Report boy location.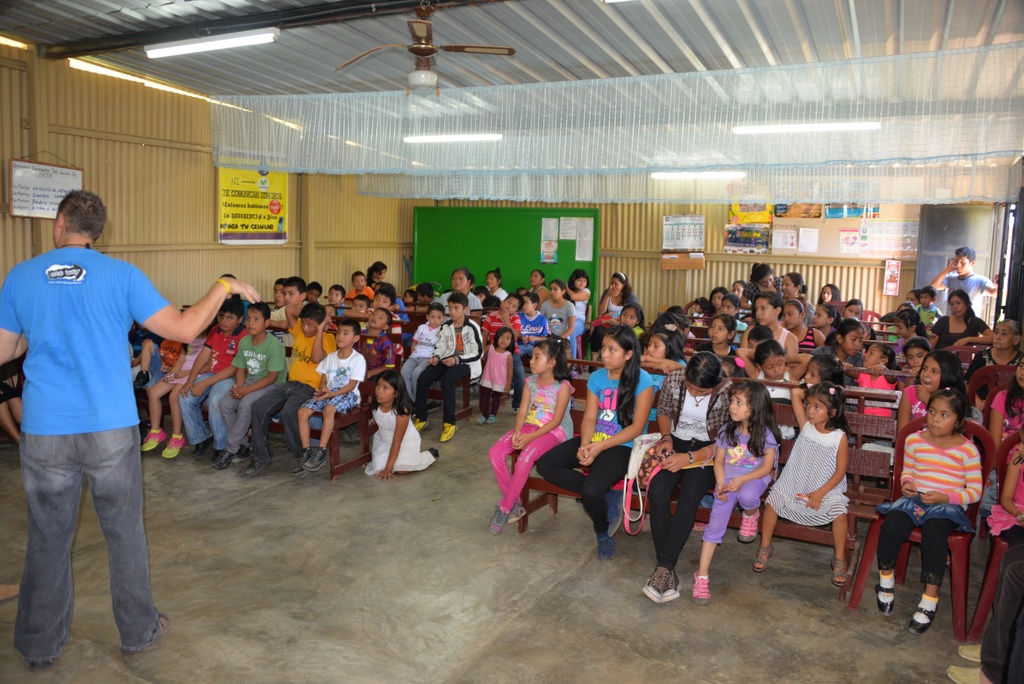
Report: <bbox>342, 290, 396, 324</bbox>.
